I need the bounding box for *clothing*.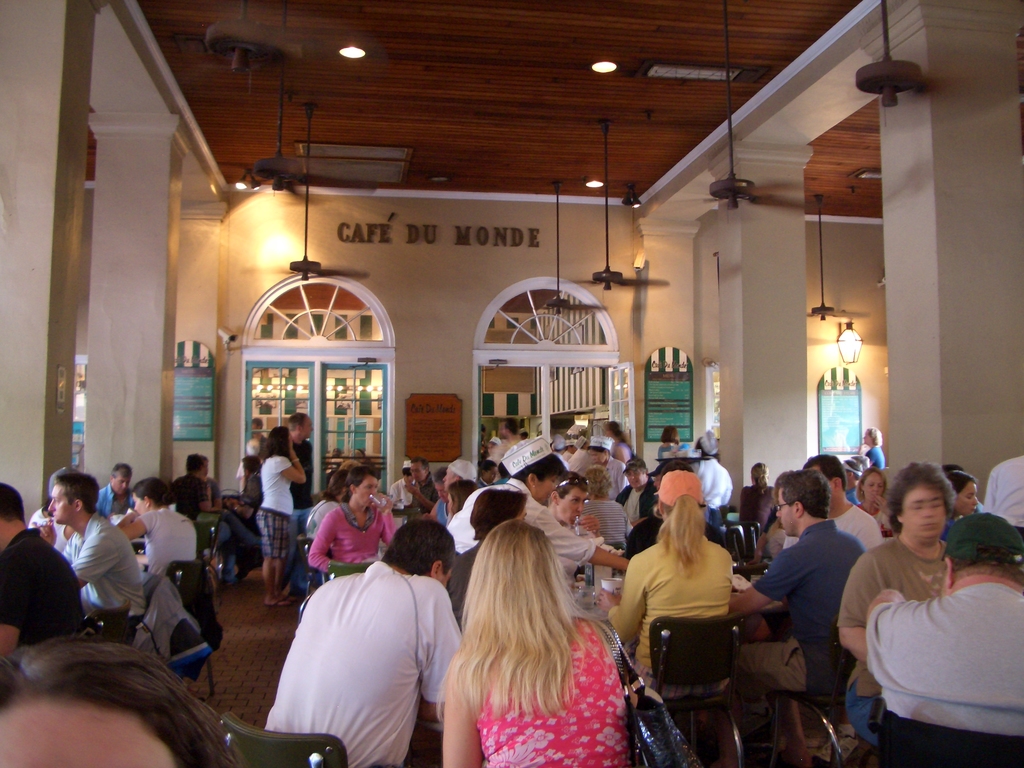
Here it is: (831, 502, 890, 547).
